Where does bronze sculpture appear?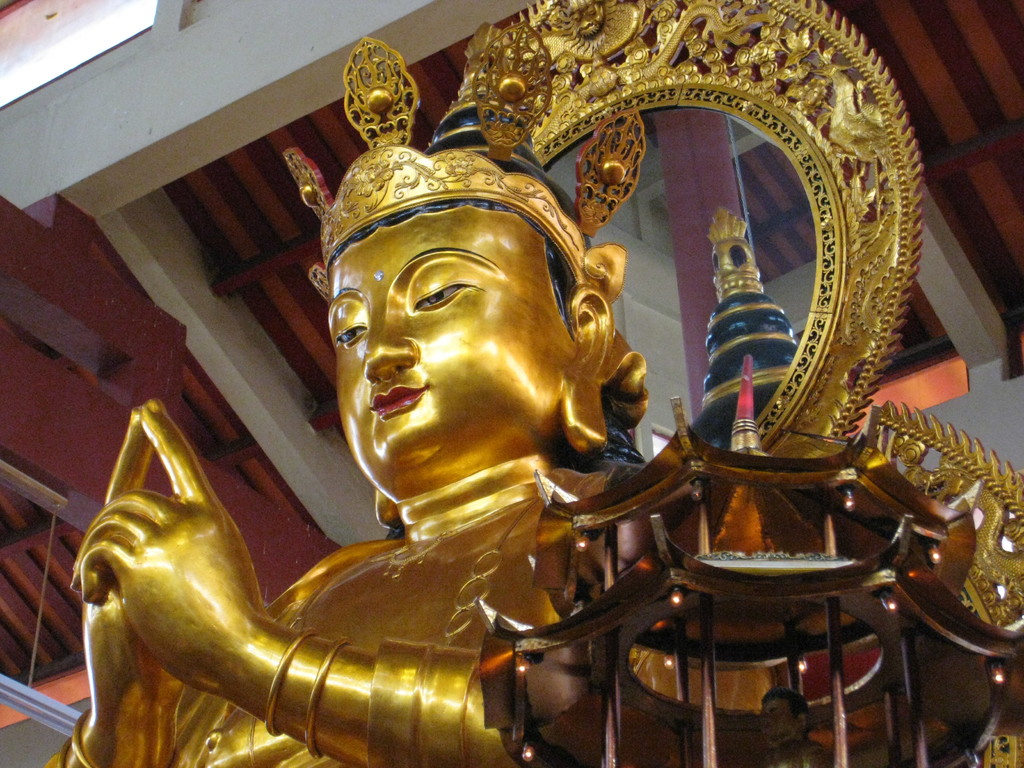
Appears at BBox(34, 0, 1023, 767).
